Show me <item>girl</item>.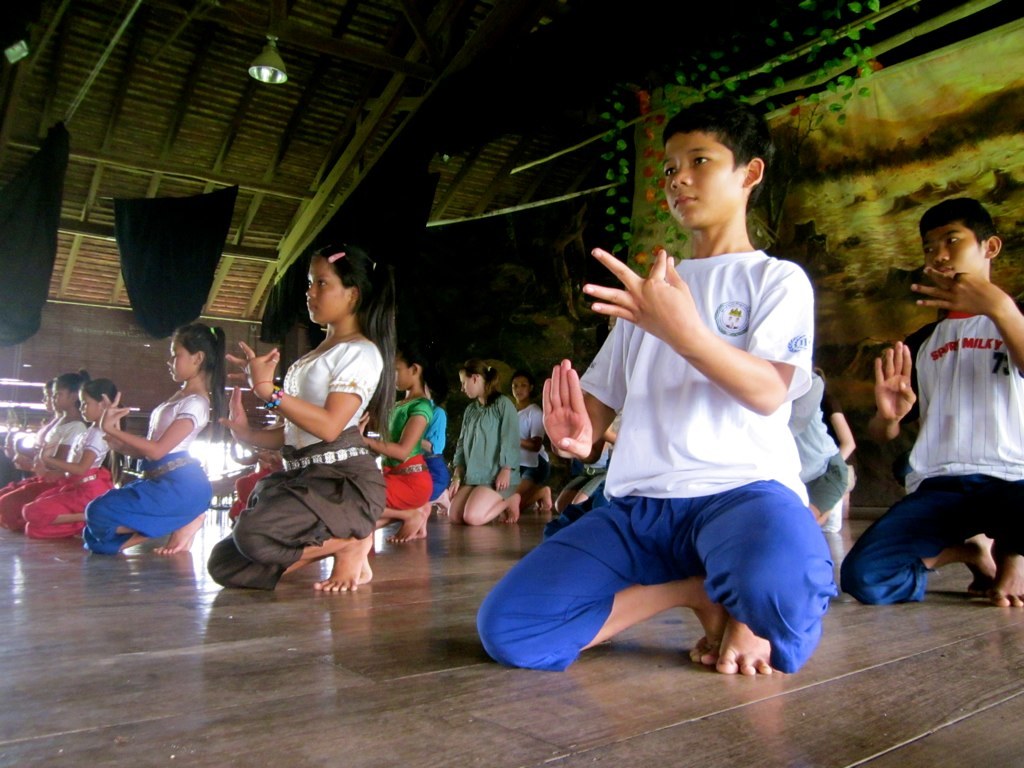
<item>girl</item> is here: (356, 348, 435, 541).
